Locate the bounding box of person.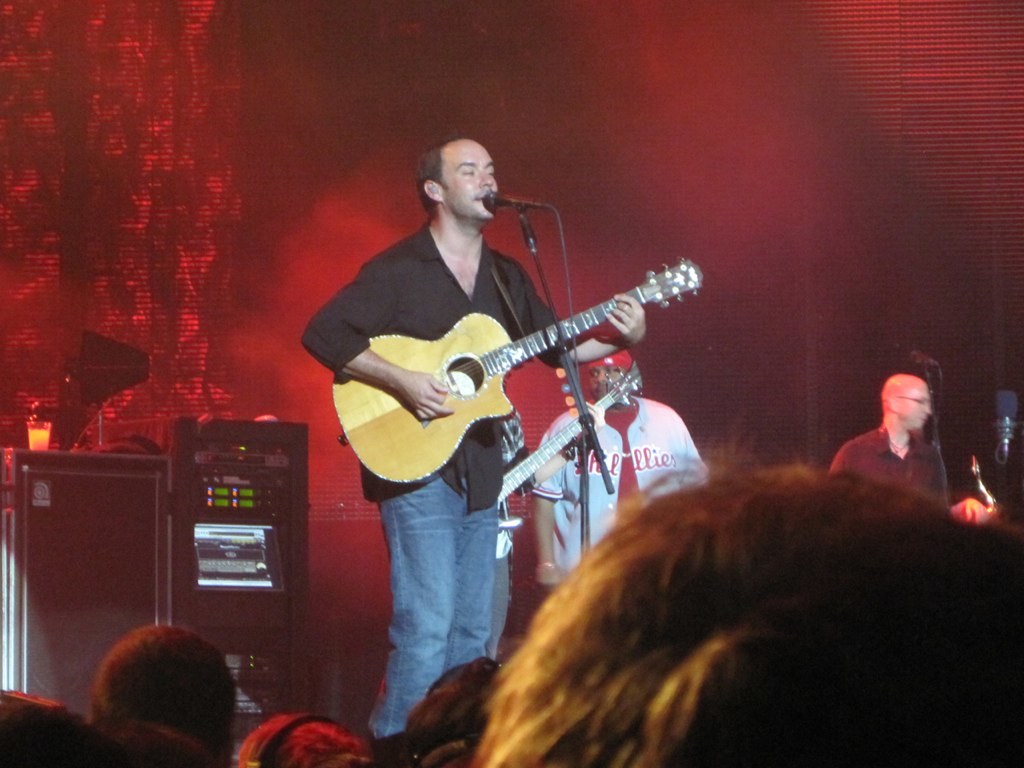
Bounding box: [x1=101, y1=622, x2=235, y2=765].
